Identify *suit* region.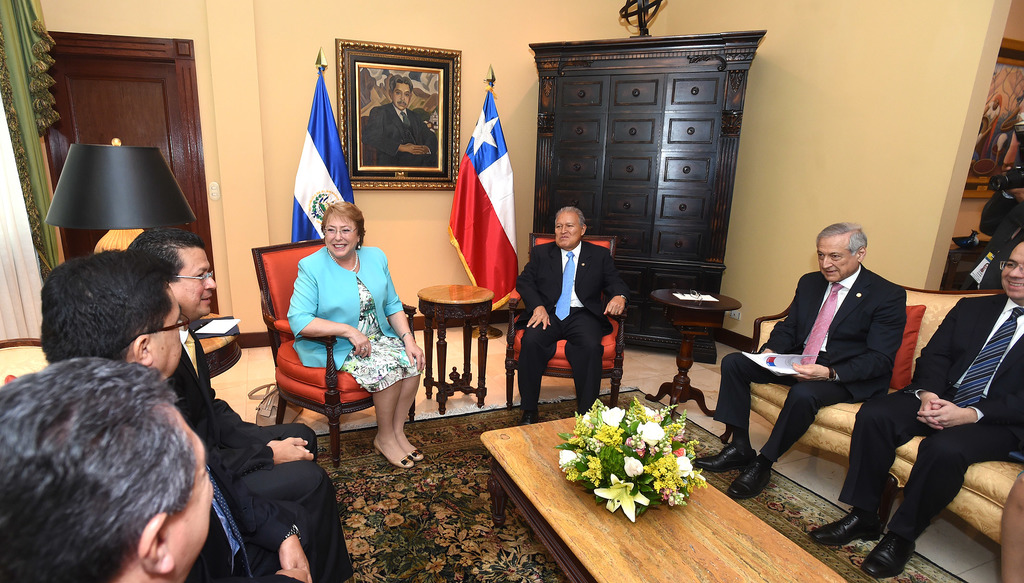
Region: locate(166, 322, 354, 582).
